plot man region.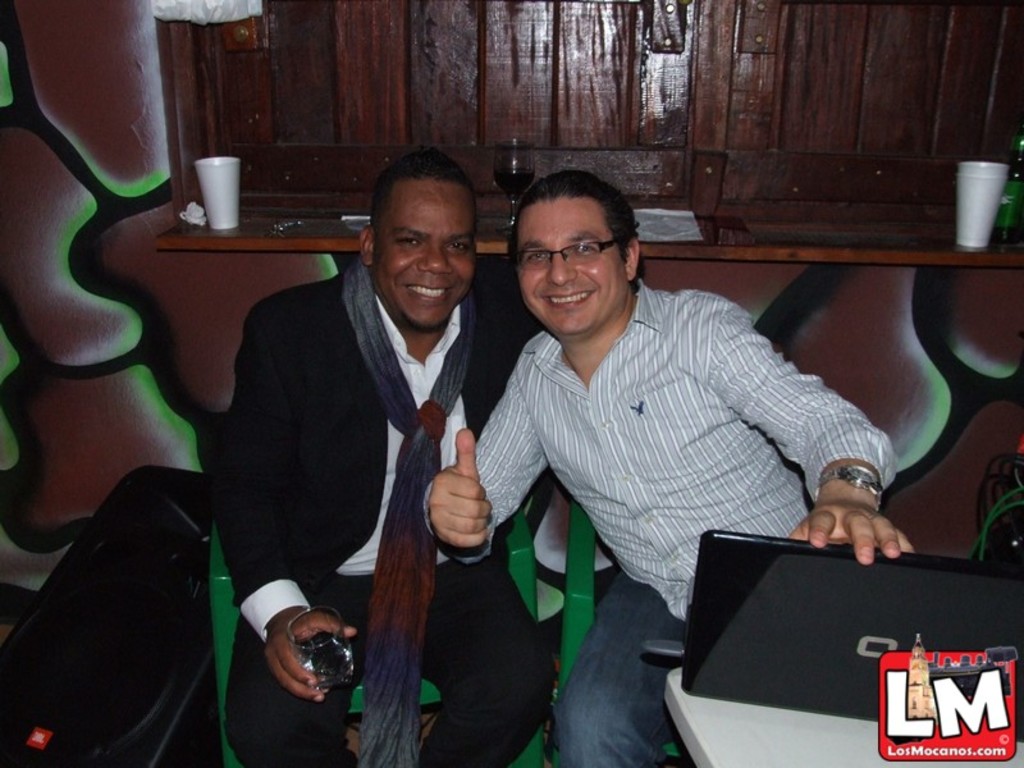
Plotted at x1=193, y1=160, x2=547, y2=737.
